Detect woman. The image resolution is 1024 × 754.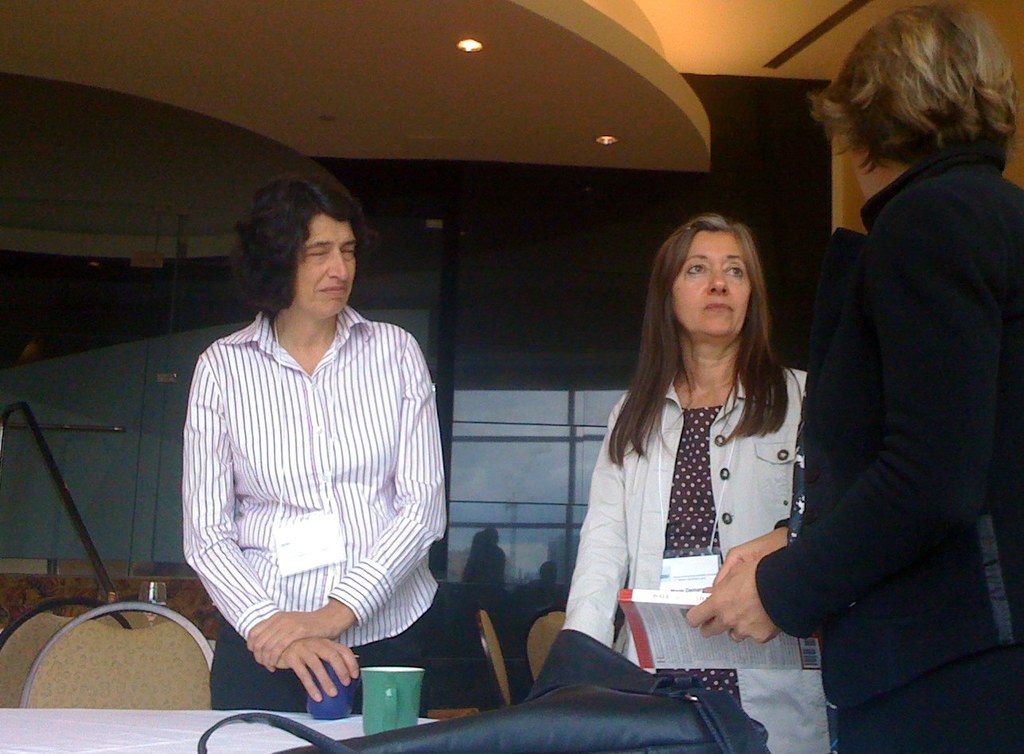
(x1=176, y1=166, x2=449, y2=712).
